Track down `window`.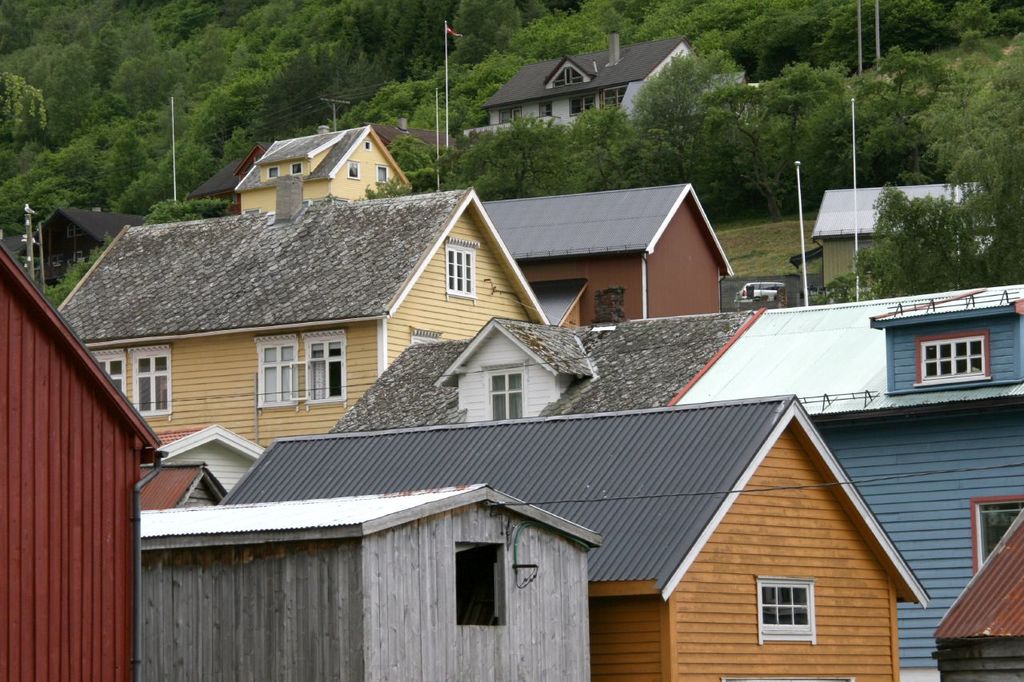
Tracked to 290 163 304 176.
